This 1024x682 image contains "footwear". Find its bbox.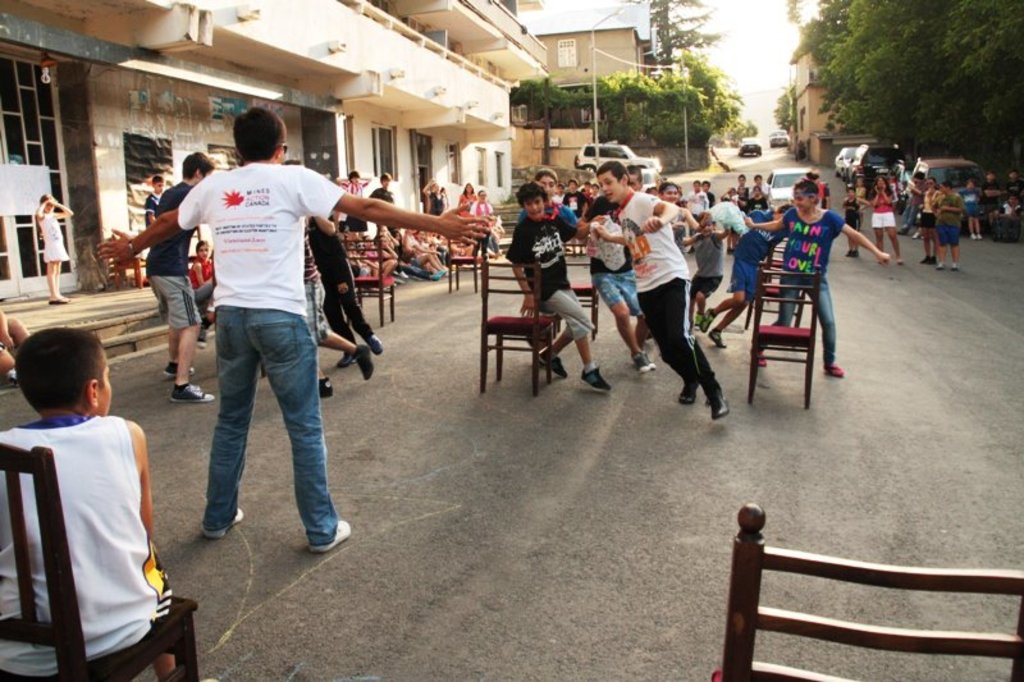
detection(353, 343, 375, 380).
